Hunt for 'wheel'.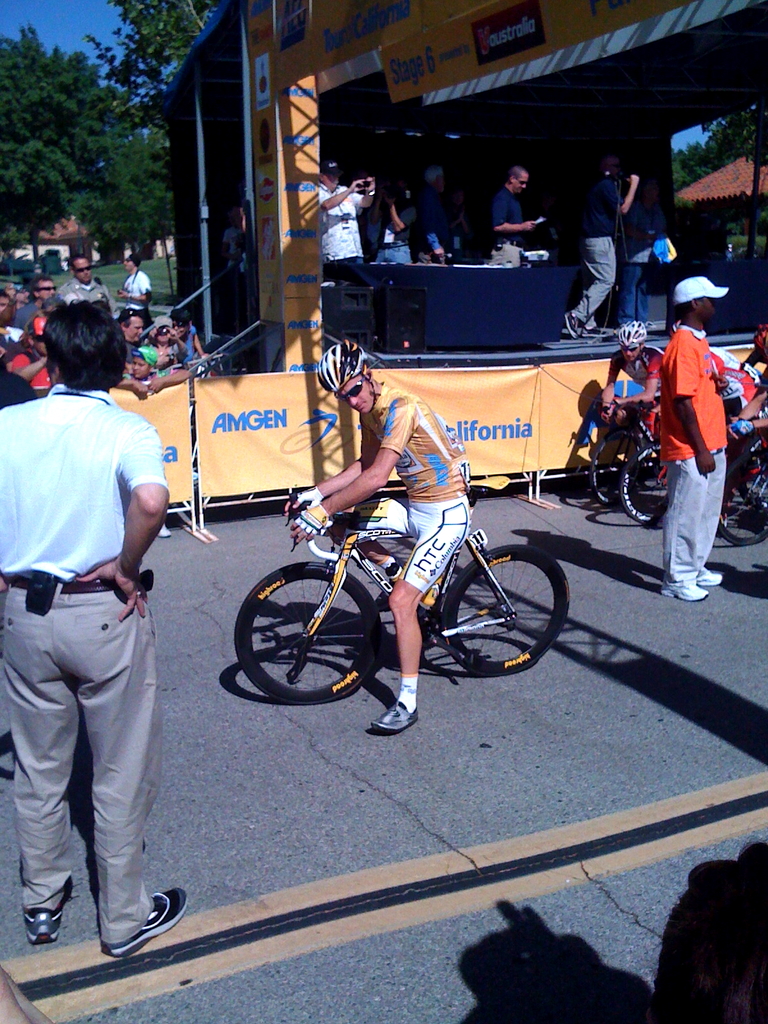
Hunted down at left=615, top=438, right=673, bottom=526.
